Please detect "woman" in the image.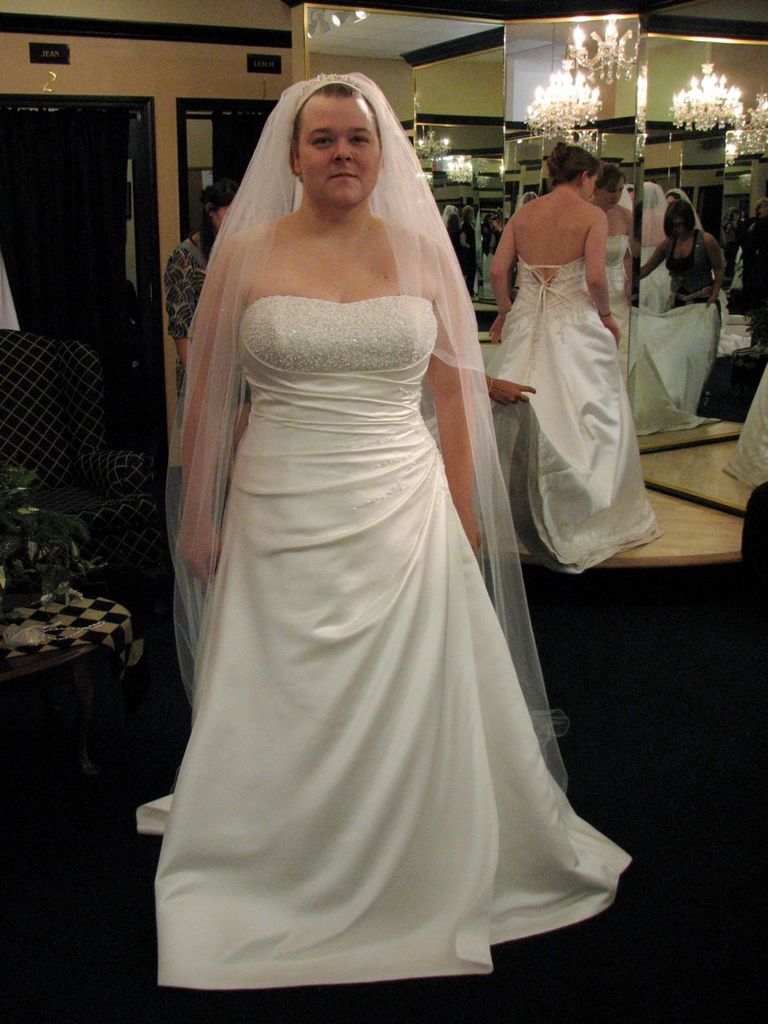
bbox(487, 141, 665, 584).
